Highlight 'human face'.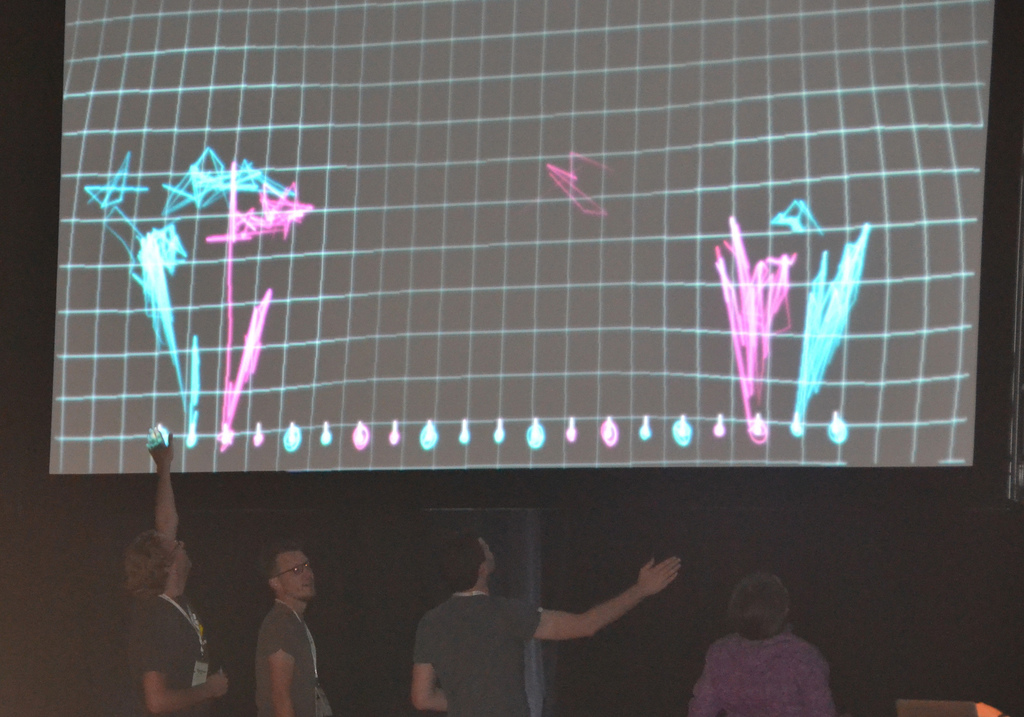
Highlighted region: 479/538/495/568.
